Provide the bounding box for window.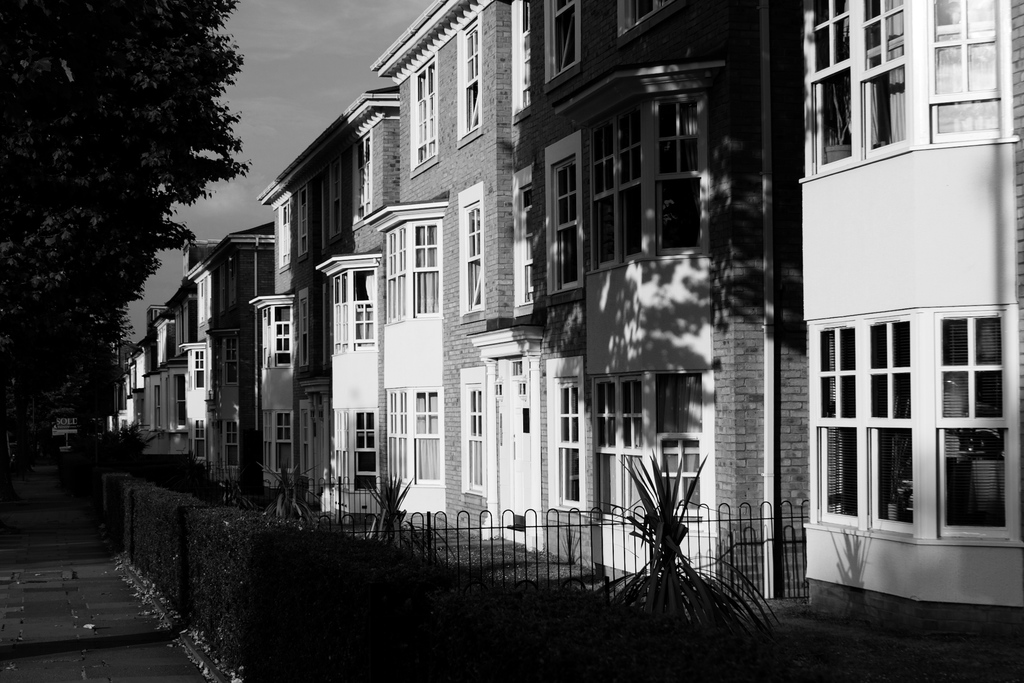
(x1=509, y1=163, x2=538, y2=315).
